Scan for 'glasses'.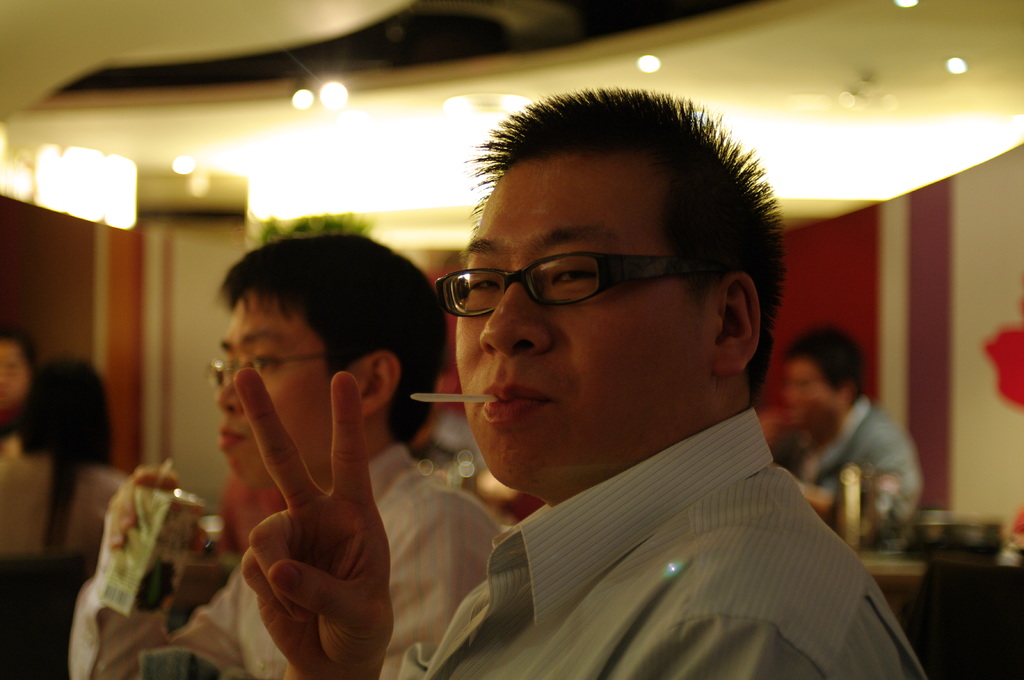
Scan result: Rect(210, 350, 333, 388).
